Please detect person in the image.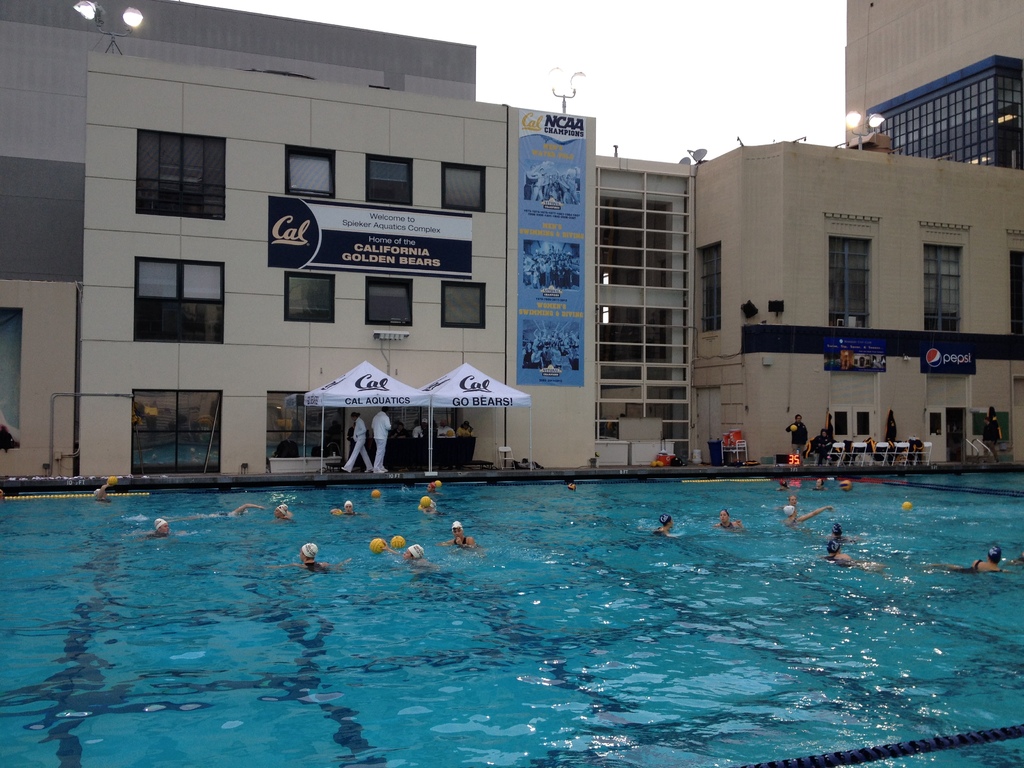
454:406:467:437.
